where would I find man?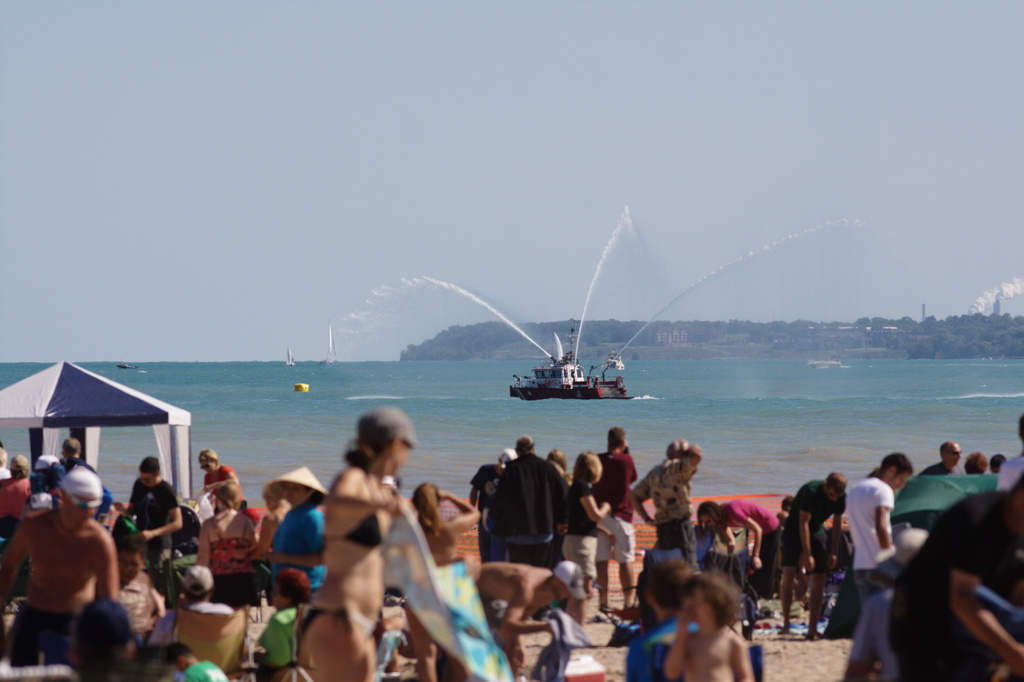
At {"x1": 634, "y1": 439, "x2": 708, "y2": 568}.
